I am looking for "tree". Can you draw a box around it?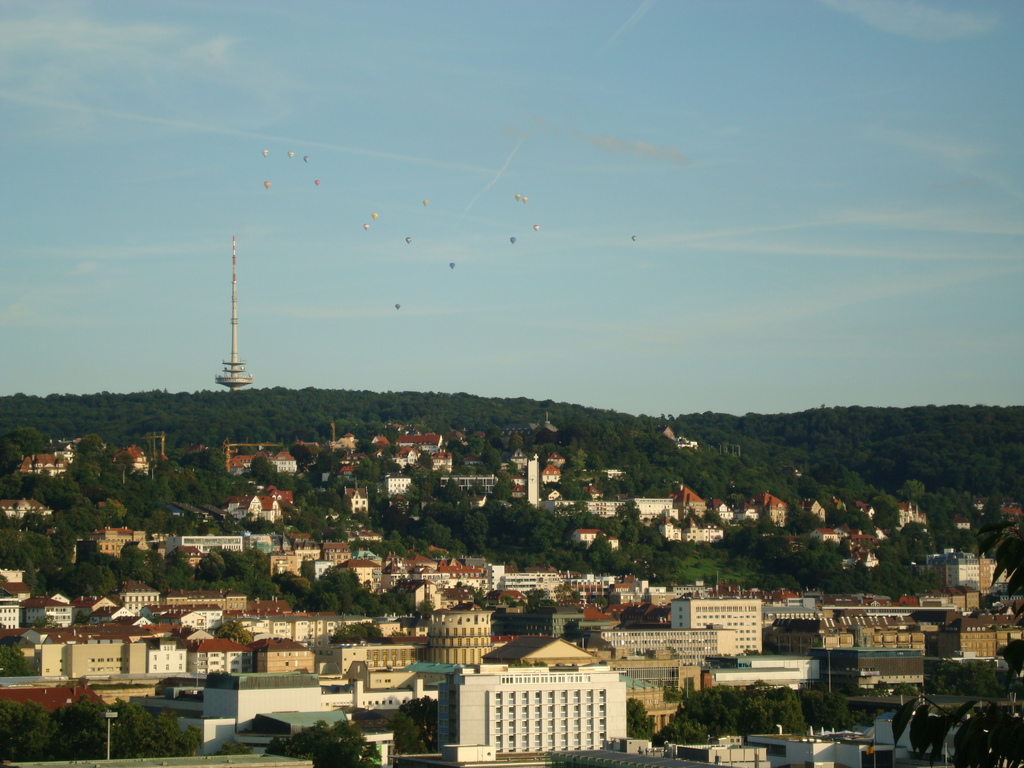
Sure, the bounding box is [left=212, top=618, right=255, bottom=646].
